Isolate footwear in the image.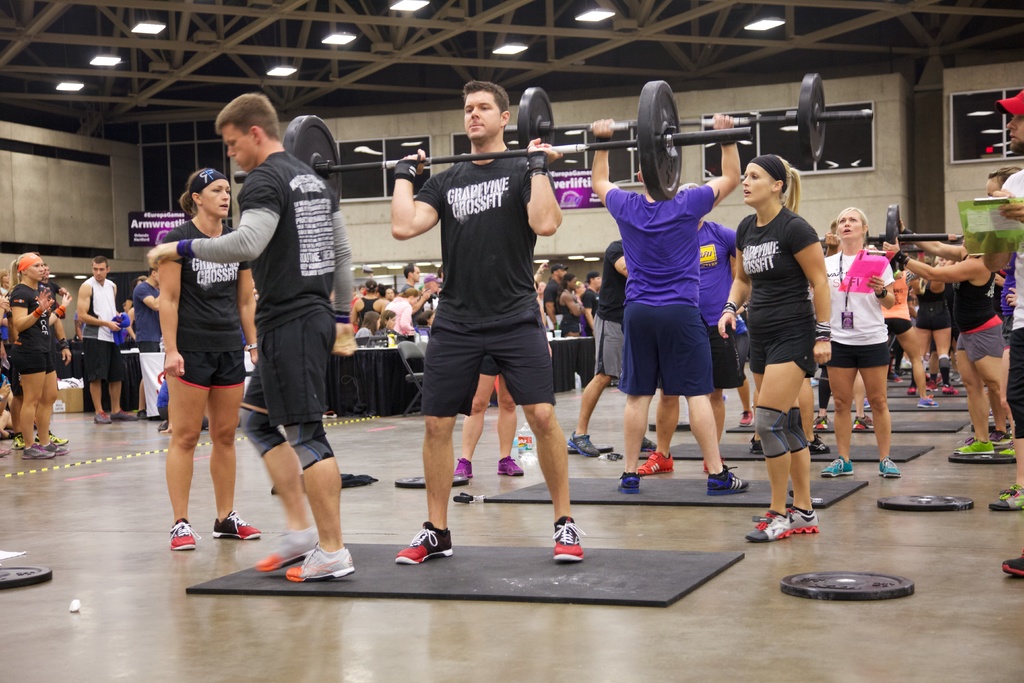
Isolated region: {"x1": 453, "y1": 461, "x2": 468, "y2": 489}.
